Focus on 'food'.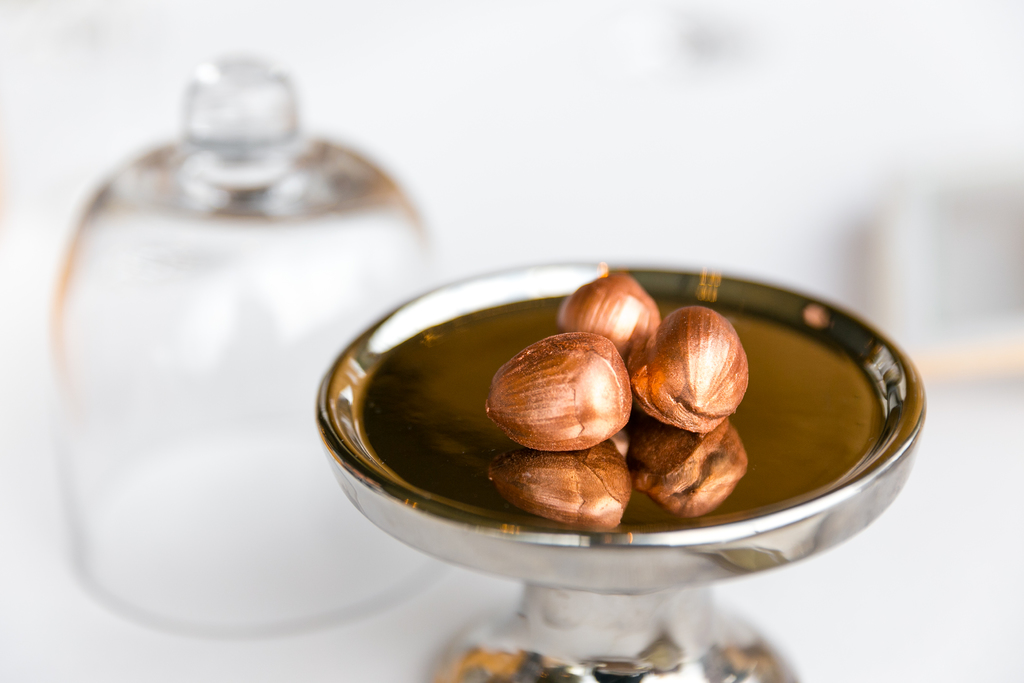
Focused at left=479, top=270, right=742, bottom=449.
